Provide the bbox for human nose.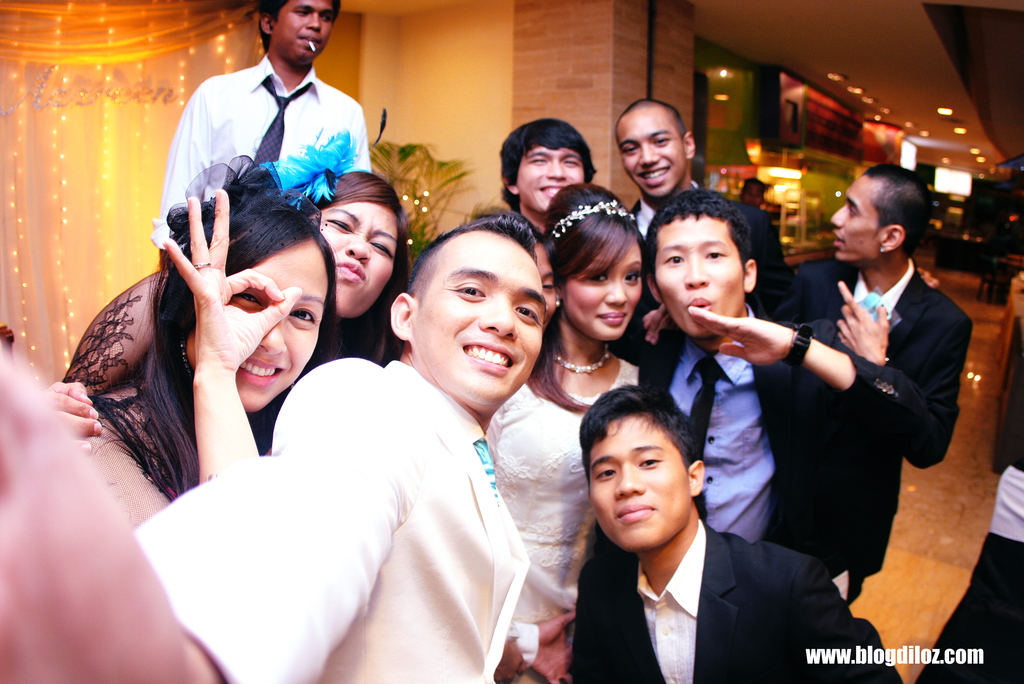
x1=346, y1=236, x2=370, y2=264.
